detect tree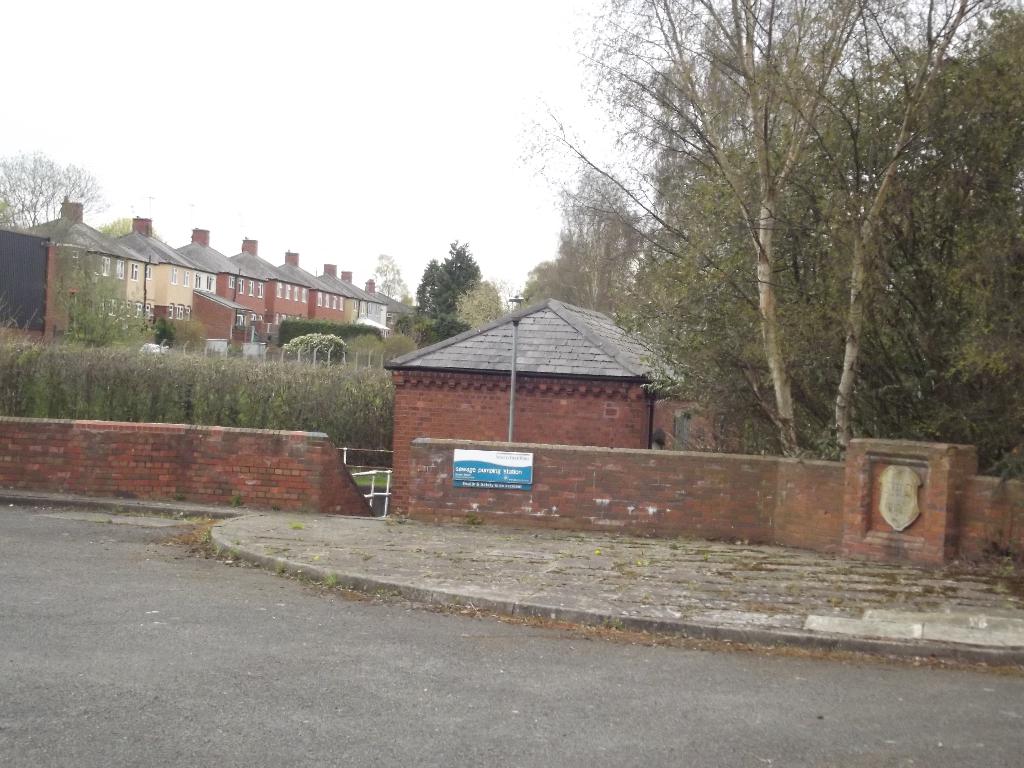
<region>45, 219, 159, 354</region>
